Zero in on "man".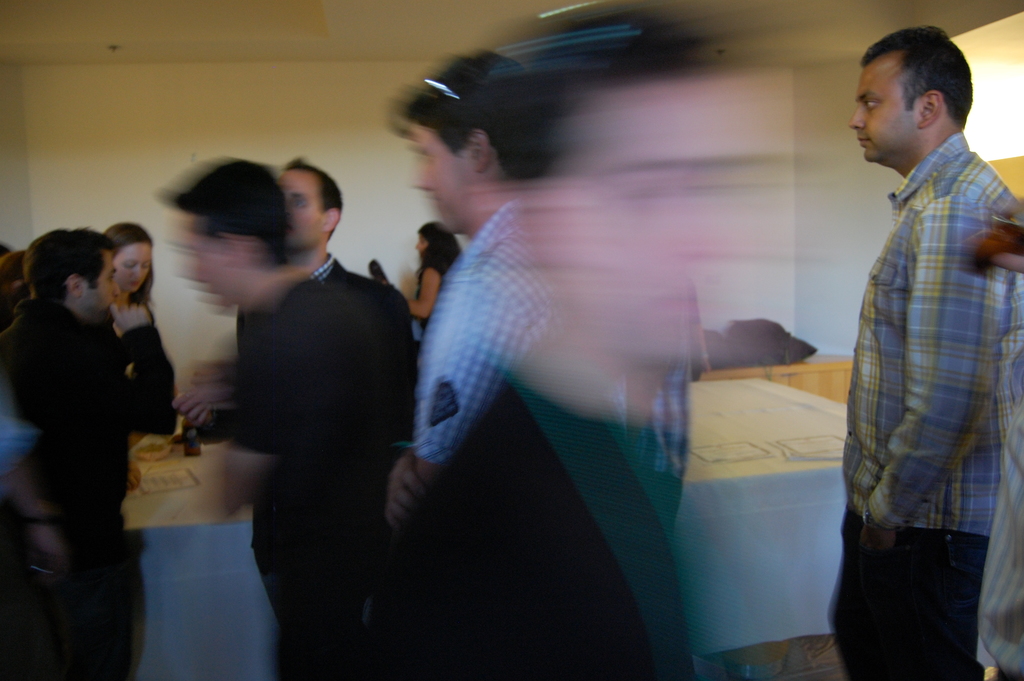
Zeroed in: bbox=(825, 21, 1023, 680).
